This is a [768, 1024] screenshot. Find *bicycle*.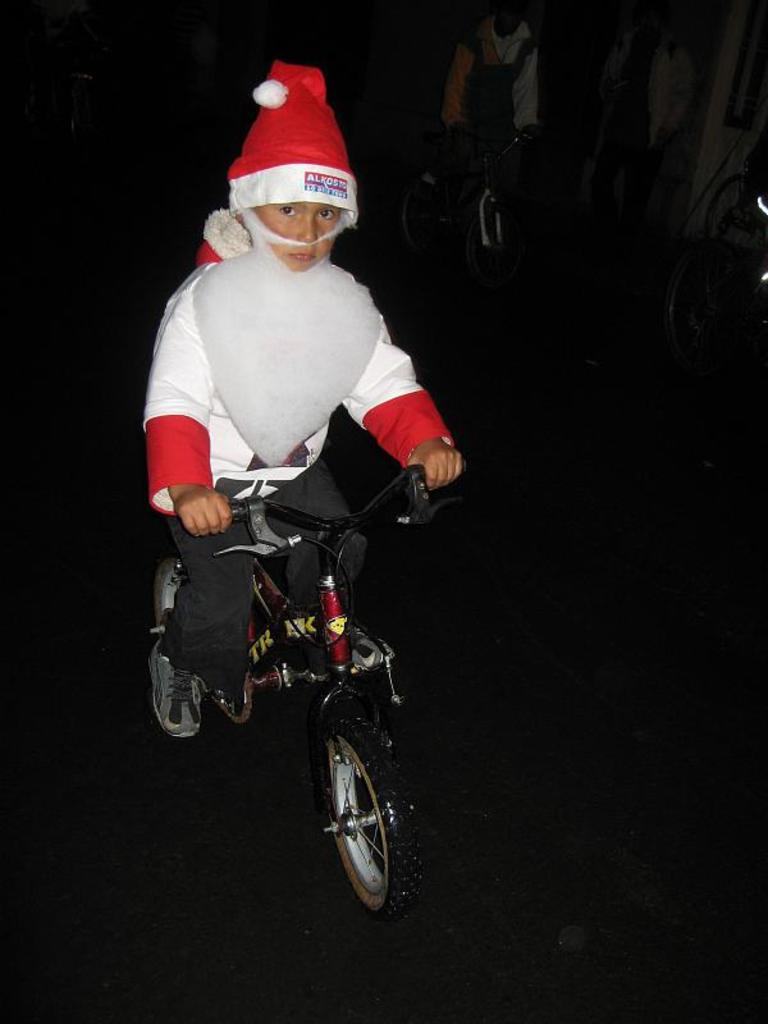
Bounding box: BBox(703, 165, 767, 275).
